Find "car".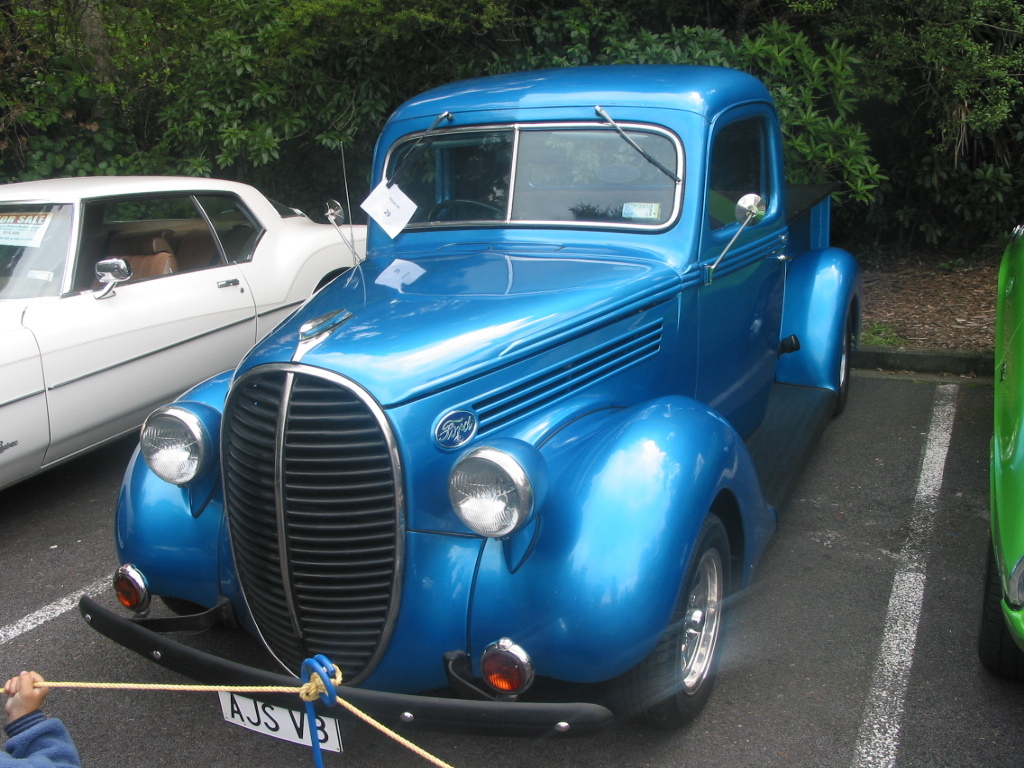
BBox(80, 63, 864, 754).
